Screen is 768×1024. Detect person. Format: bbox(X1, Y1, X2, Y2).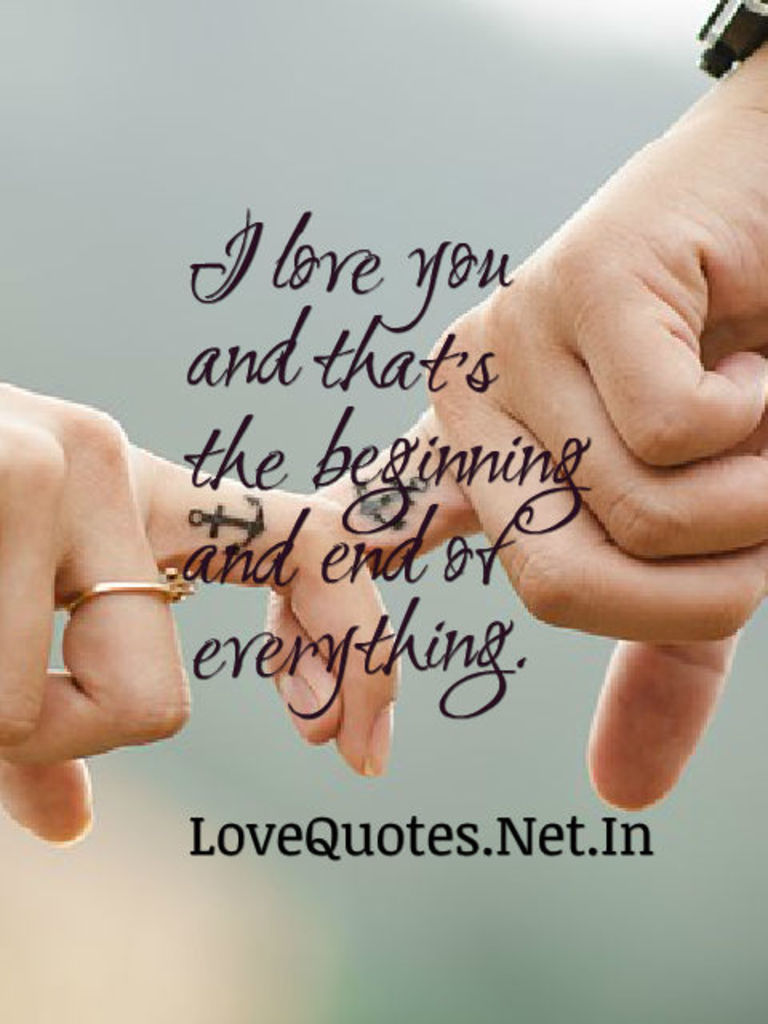
bbox(262, 35, 766, 813).
